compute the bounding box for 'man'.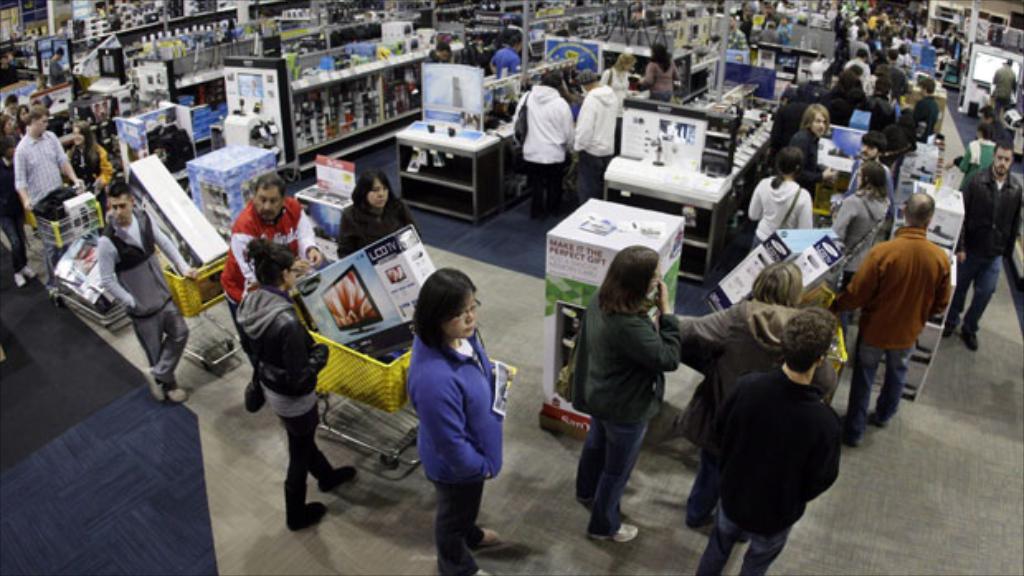
[left=839, top=195, right=958, bottom=441].
